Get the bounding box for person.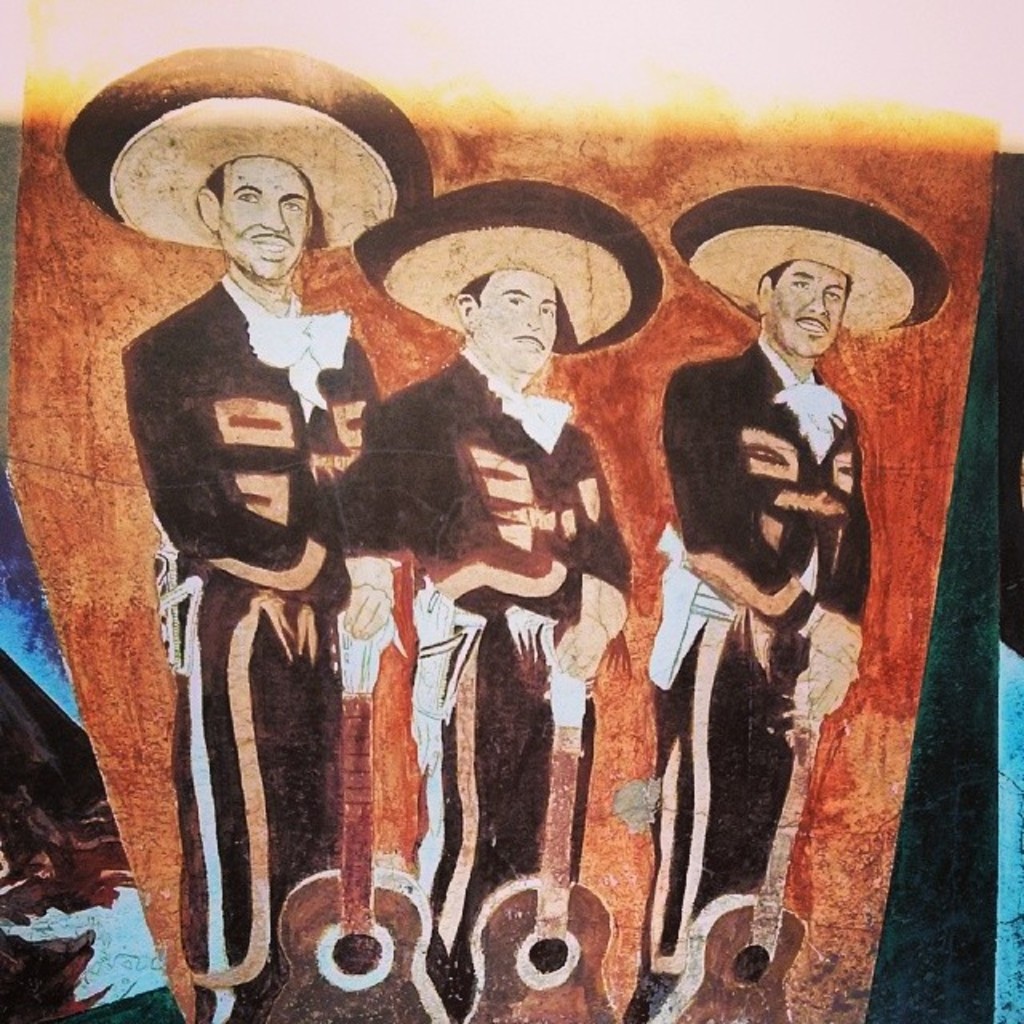
bbox=(354, 174, 666, 1021).
